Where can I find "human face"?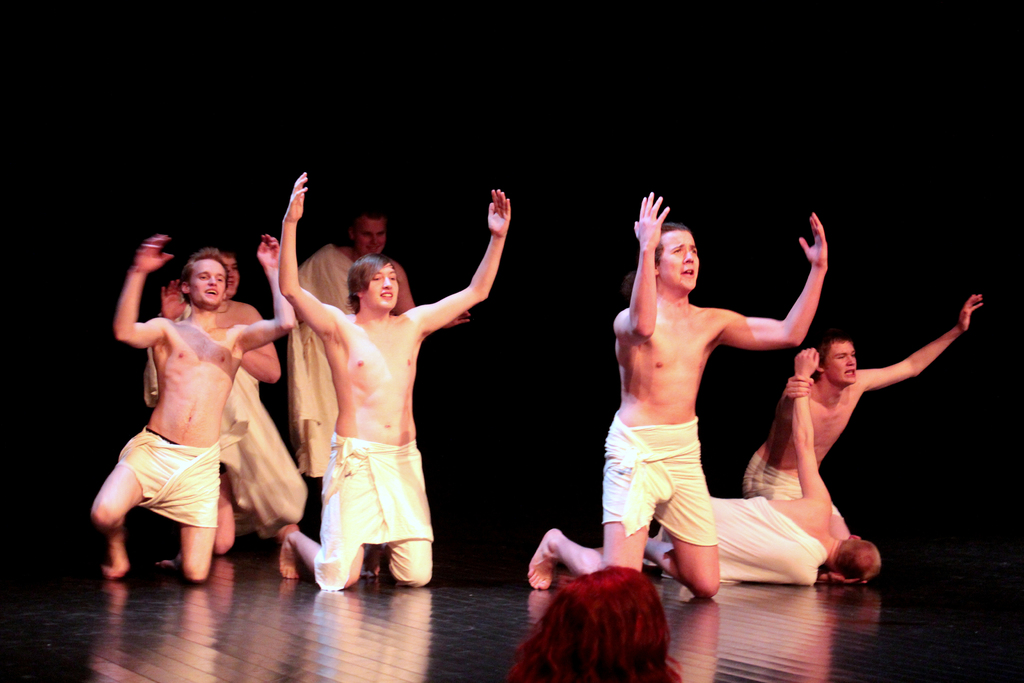
You can find it at bbox=[365, 262, 399, 308].
